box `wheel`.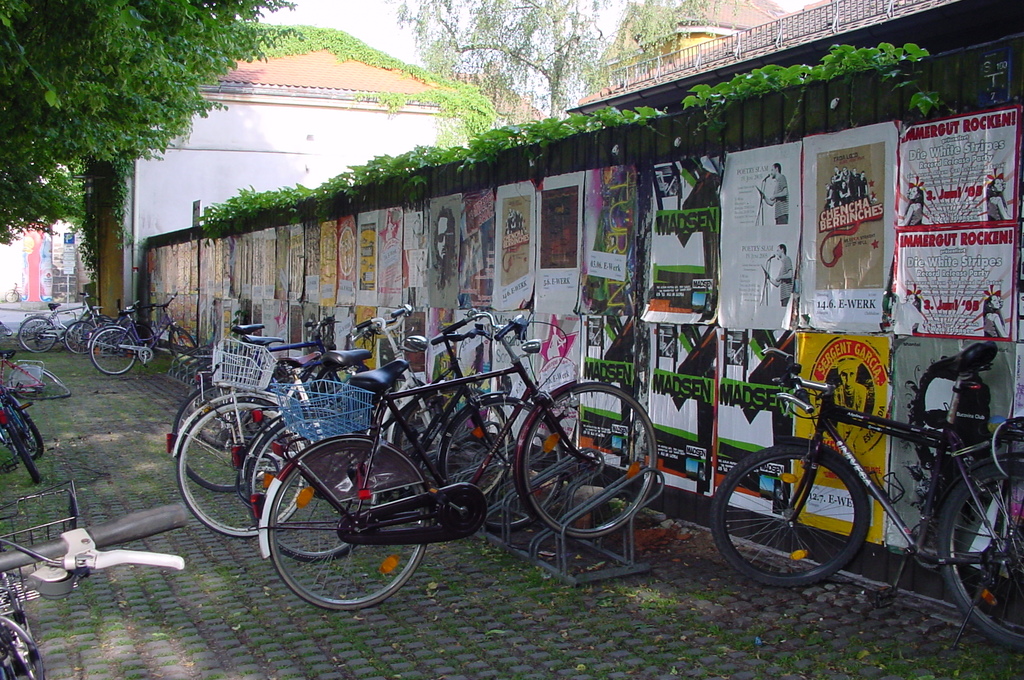
detection(88, 327, 141, 376).
